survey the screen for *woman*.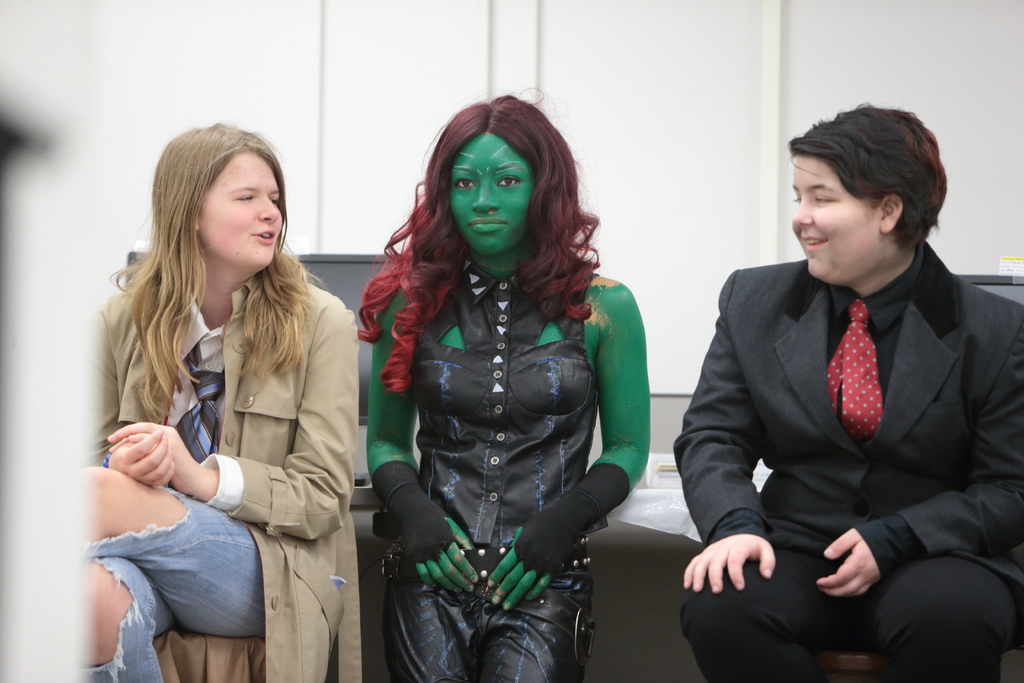
Survey found: pyautogui.locateOnScreen(349, 94, 653, 682).
